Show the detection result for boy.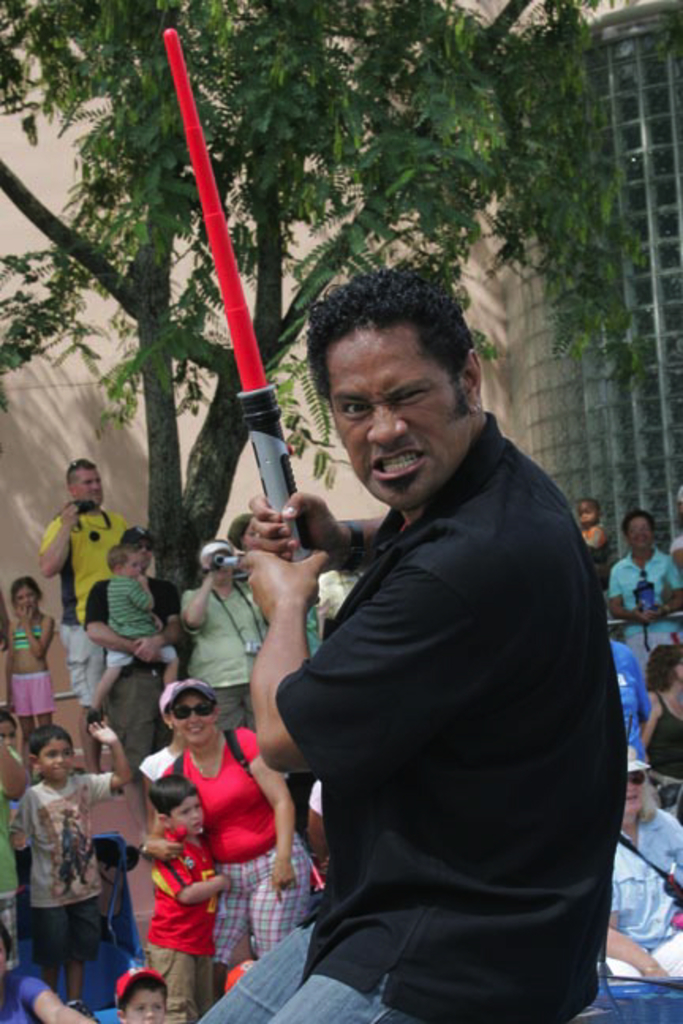
[583,496,607,563].
